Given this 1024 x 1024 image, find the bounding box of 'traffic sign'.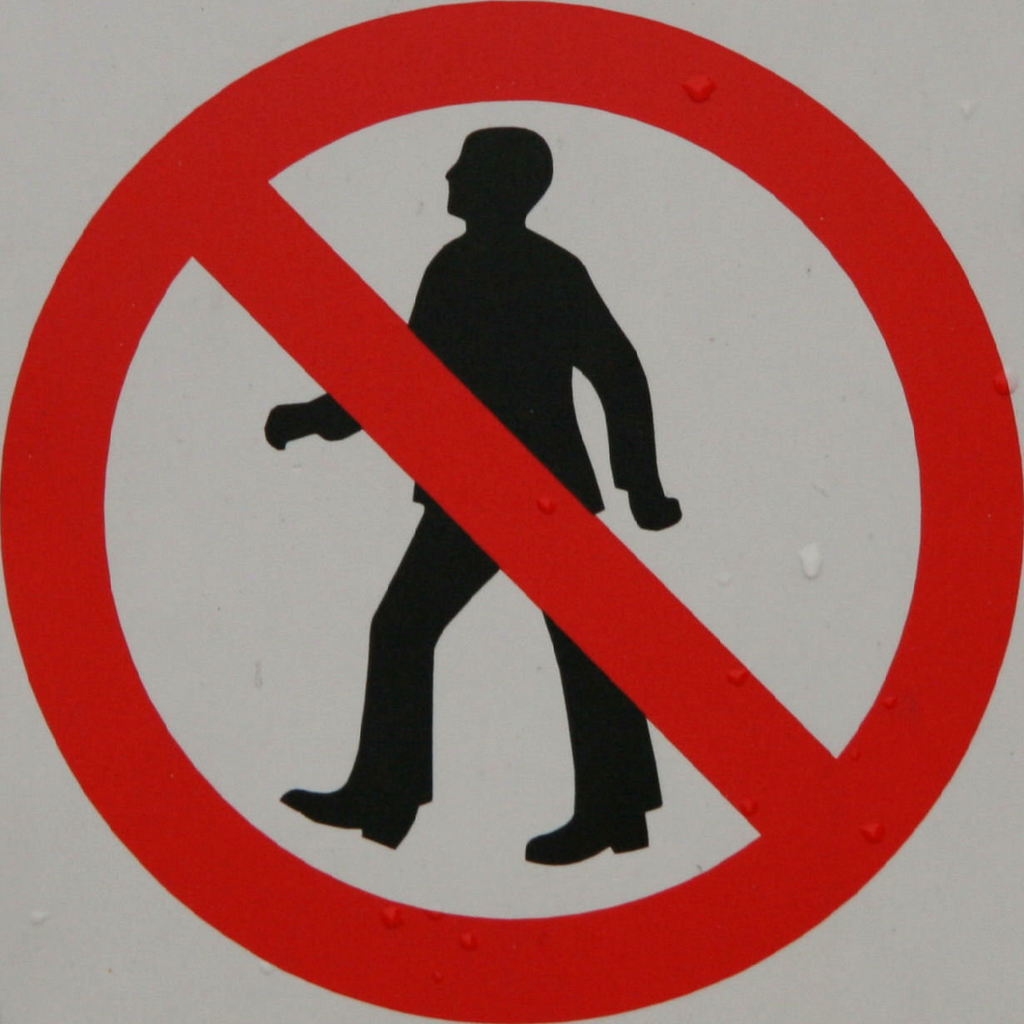
x1=0, y1=4, x2=1022, y2=1023.
